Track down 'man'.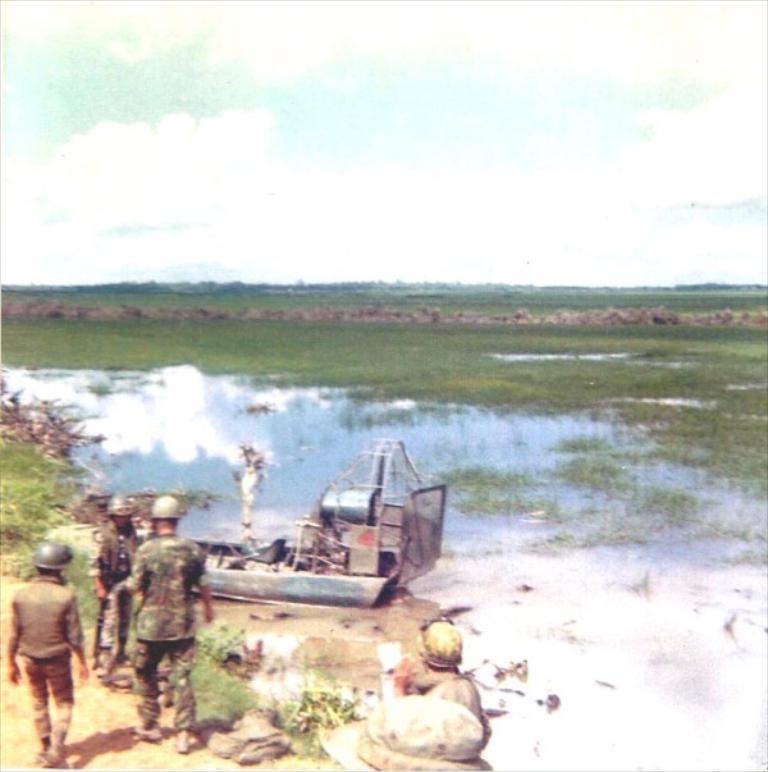
Tracked to (394, 621, 474, 694).
